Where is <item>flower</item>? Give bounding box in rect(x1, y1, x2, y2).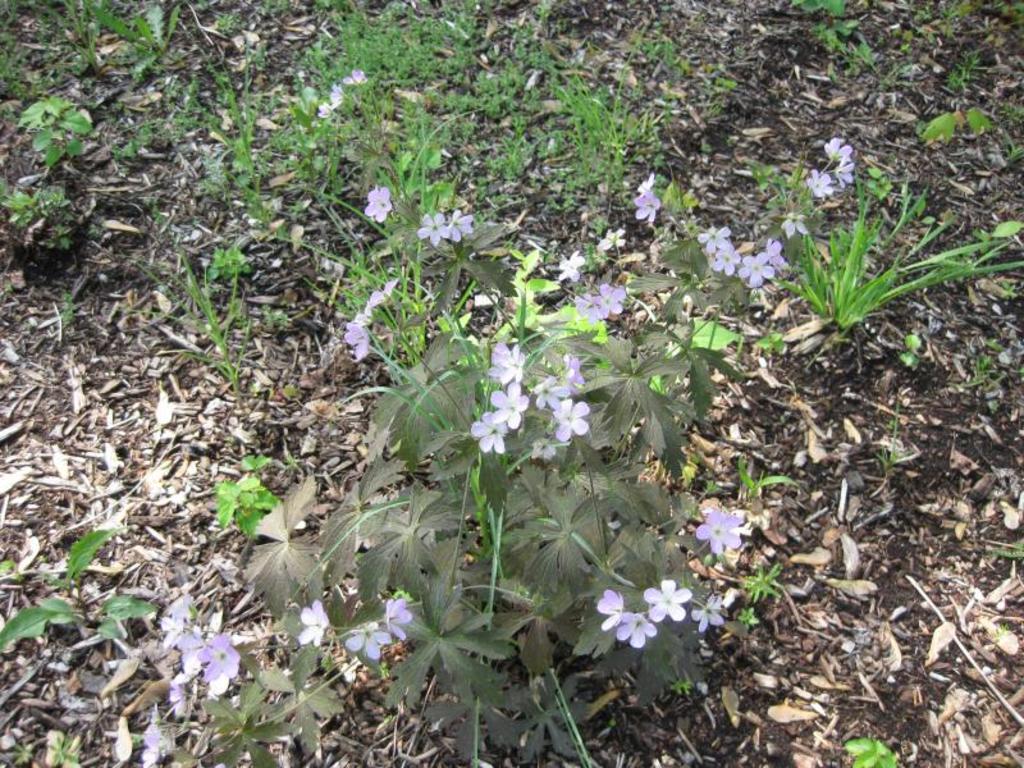
rect(535, 374, 568, 401).
